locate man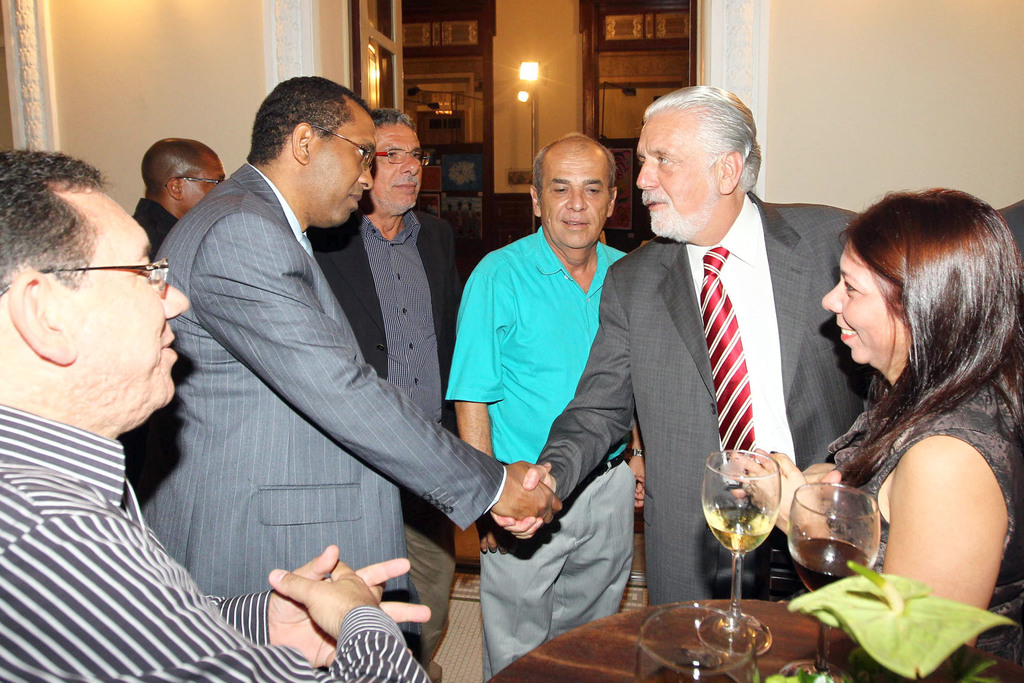
(x1=310, y1=105, x2=485, y2=661)
